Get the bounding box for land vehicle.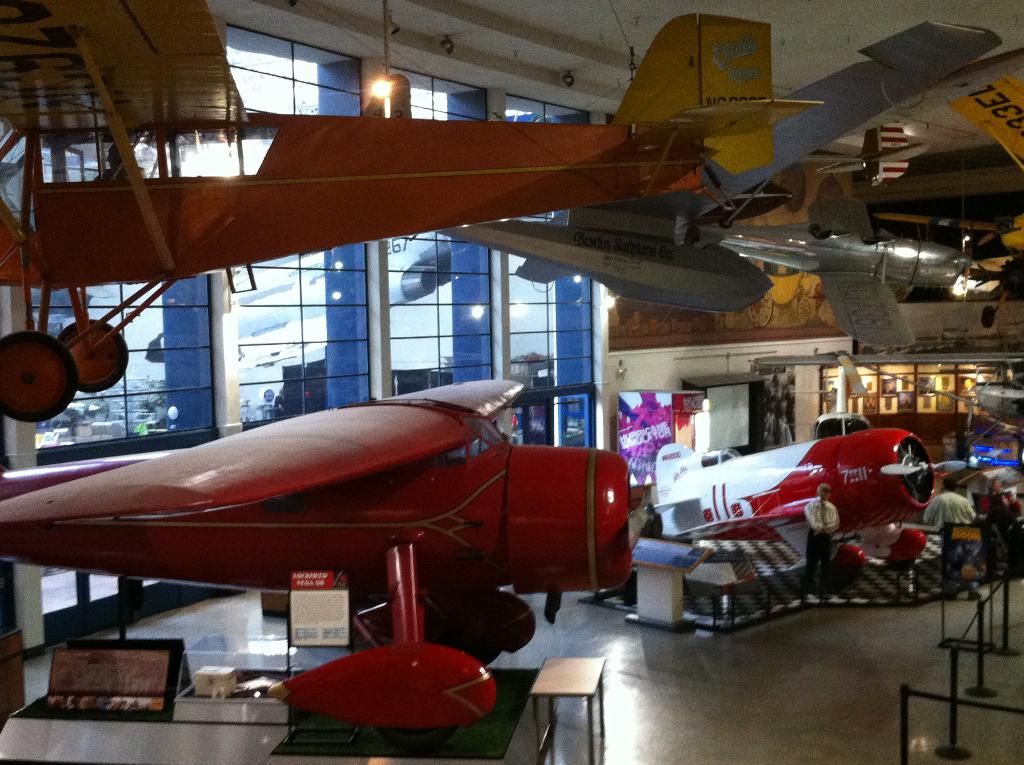
[8,379,657,705].
